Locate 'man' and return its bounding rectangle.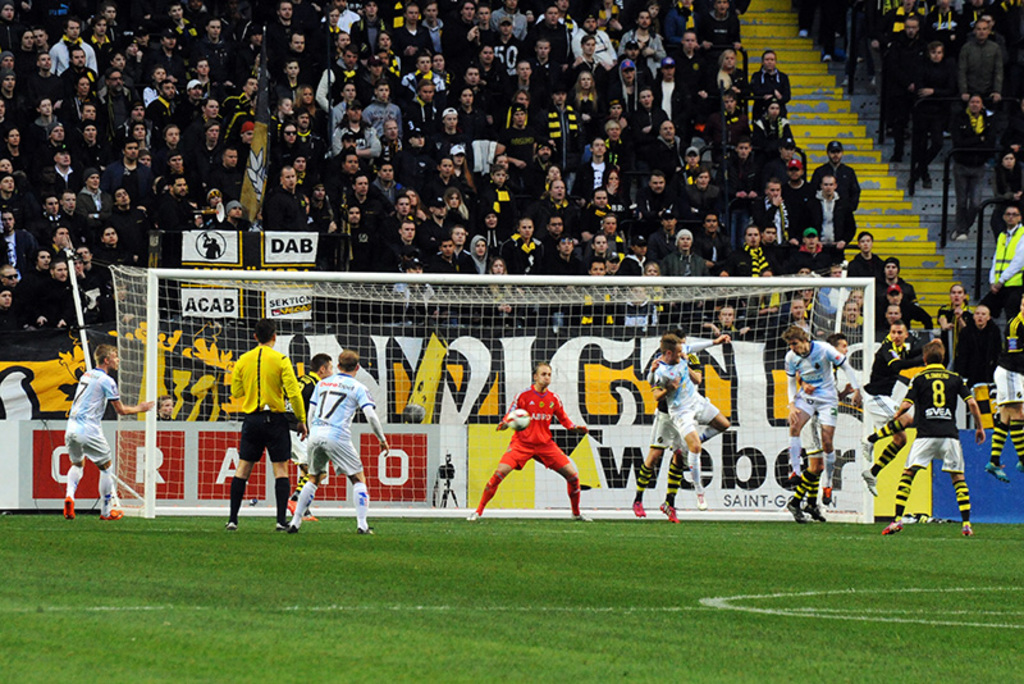
rect(648, 332, 735, 512).
